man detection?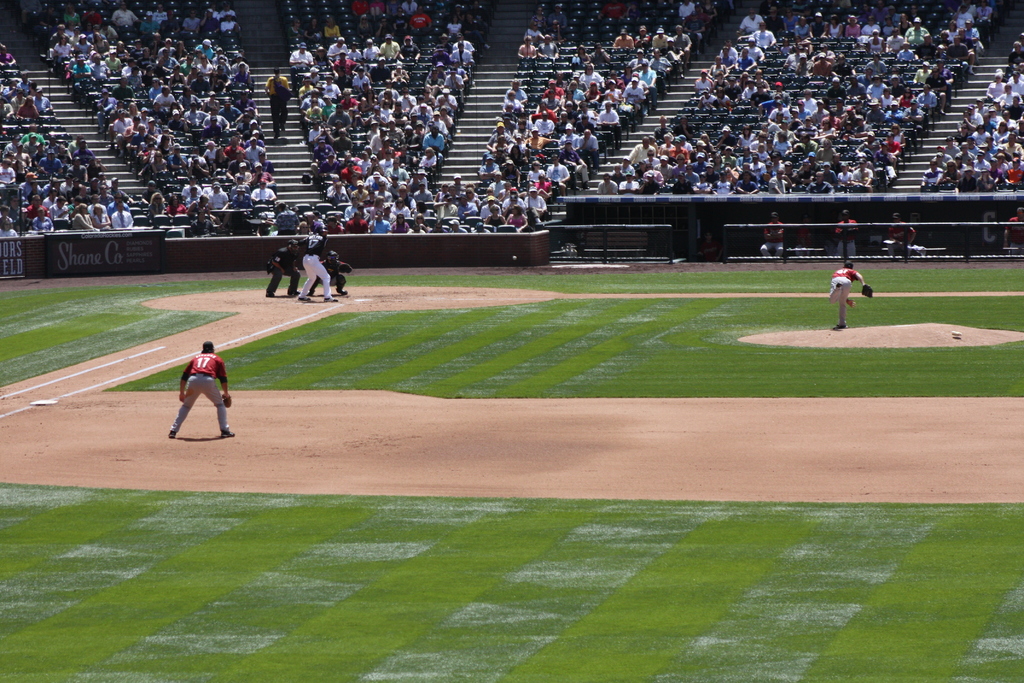
<bbox>274, 202, 301, 235</bbox>
